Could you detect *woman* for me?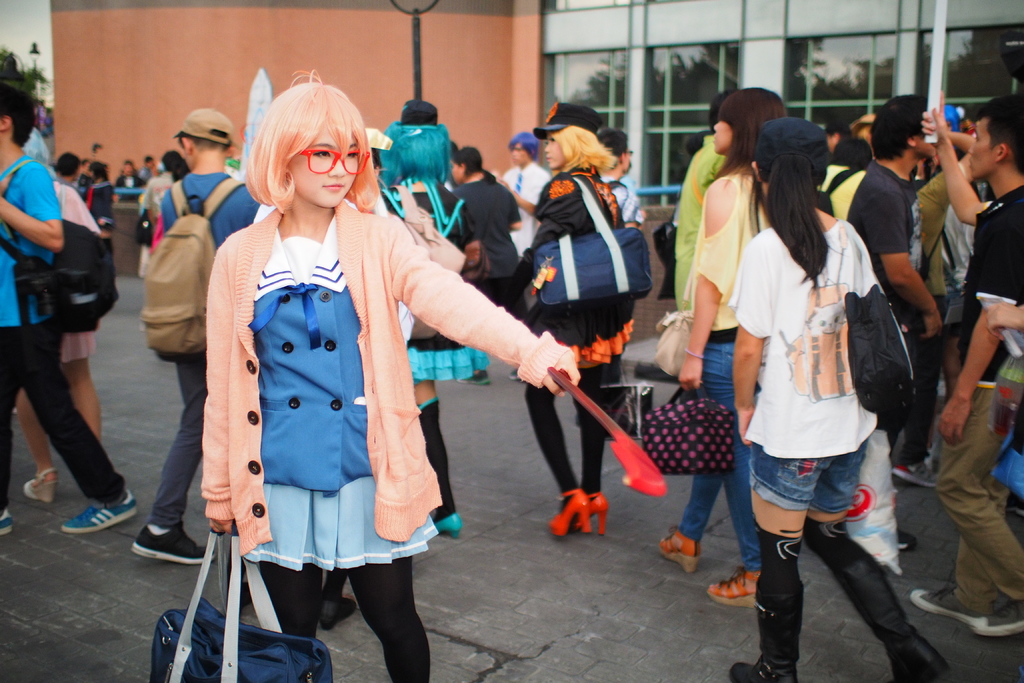
Detection result: BBox(652, 81, 784, 607).
